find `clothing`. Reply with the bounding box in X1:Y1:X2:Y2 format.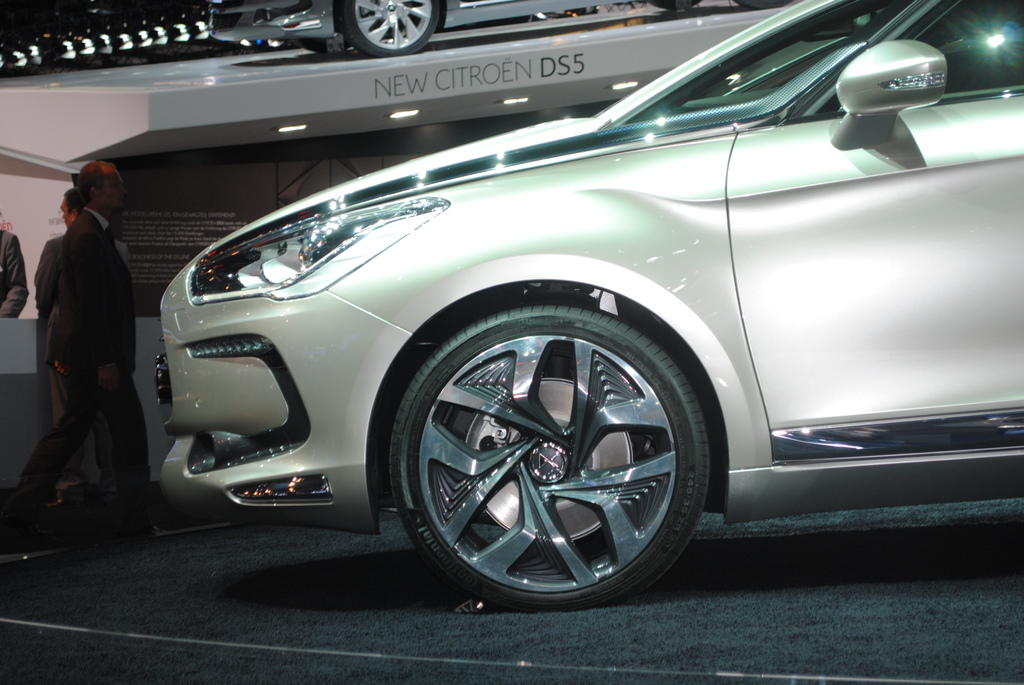
0:226:30:322.
